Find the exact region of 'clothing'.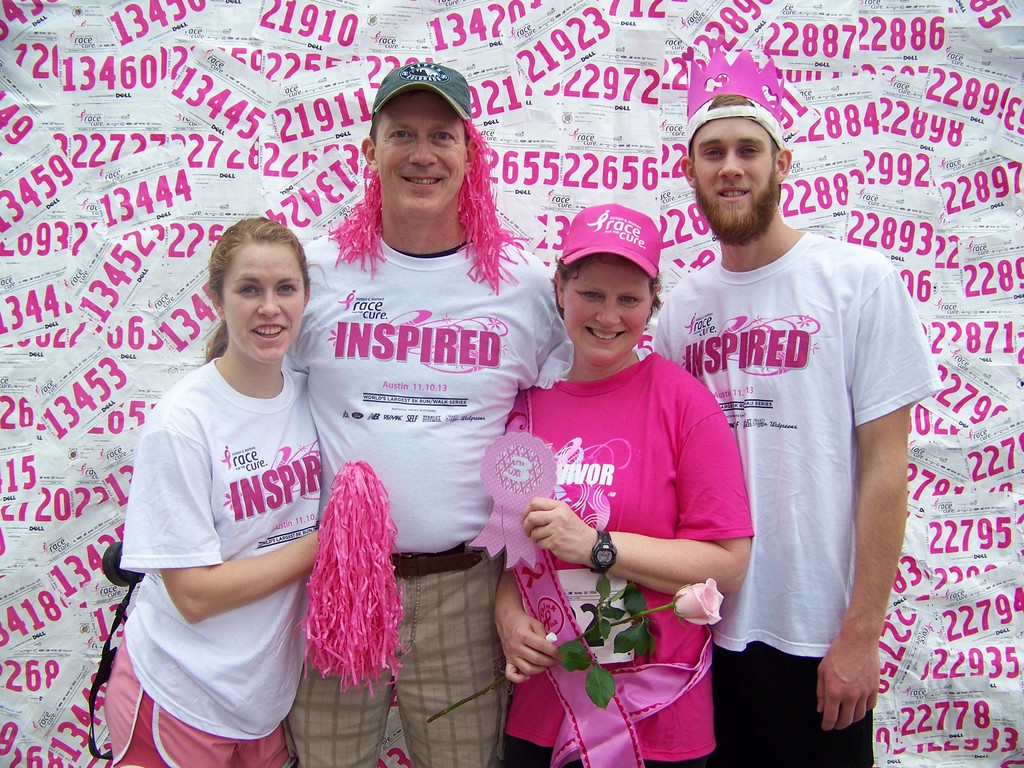
Exact region: bbox=(515, 346, 749, 767).
